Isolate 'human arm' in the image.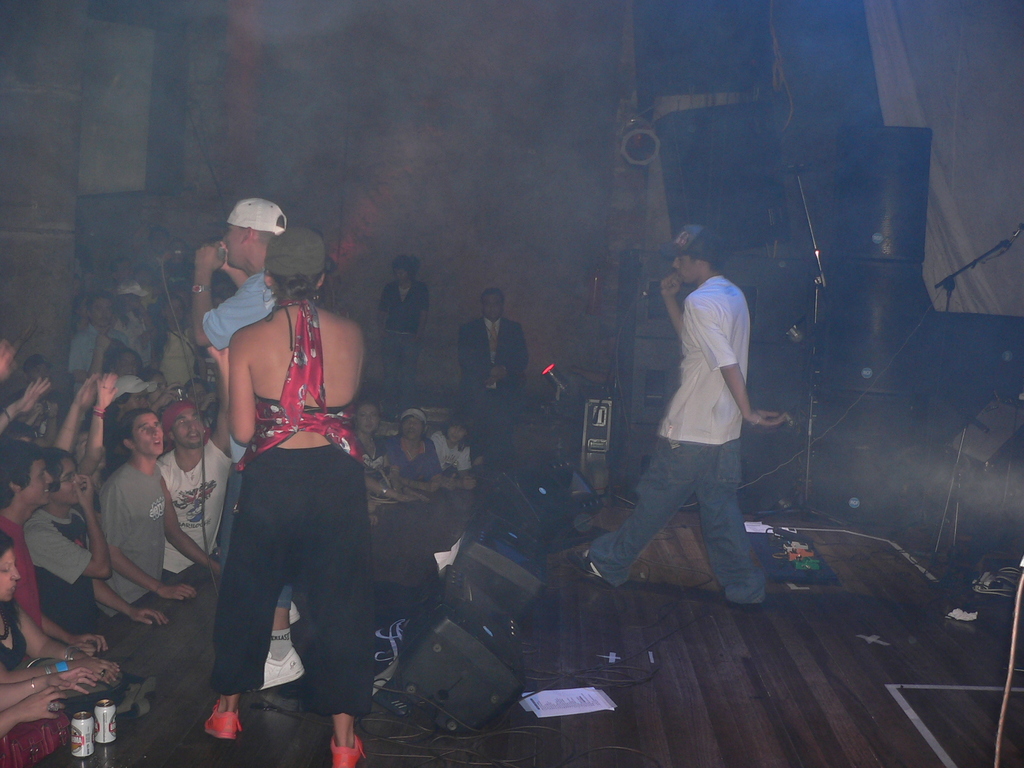
Isolated region: <region>469, 441, 492, 478</region>.
